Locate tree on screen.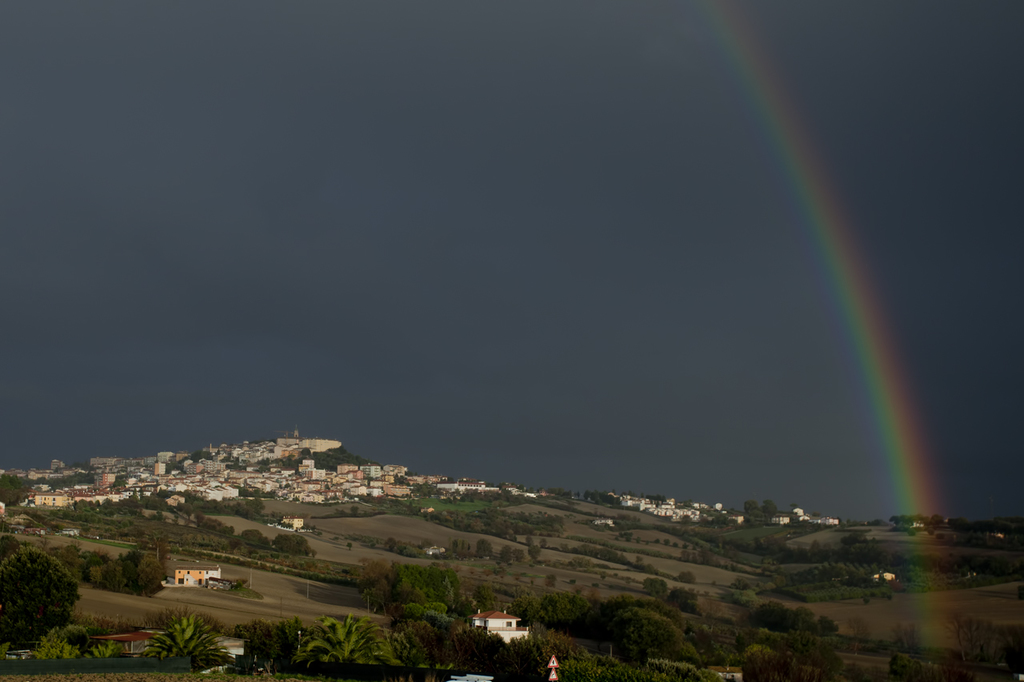
On screen at x1=528 y1=541 x2=536 y2=557.
